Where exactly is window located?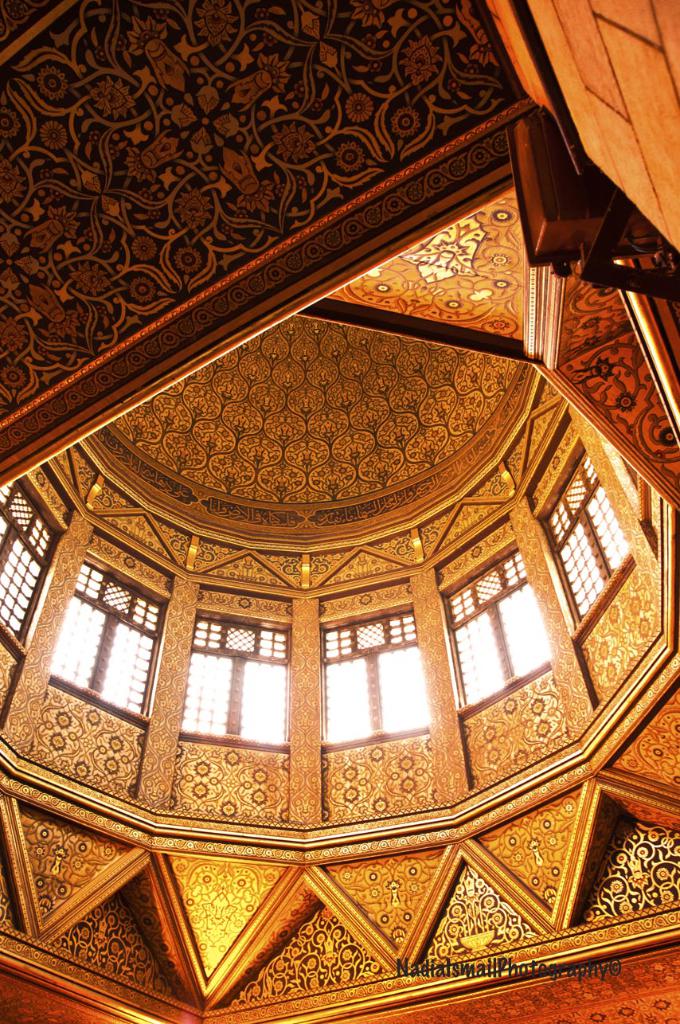
Its bounding box is BBox(444, 545, 549, 721).
